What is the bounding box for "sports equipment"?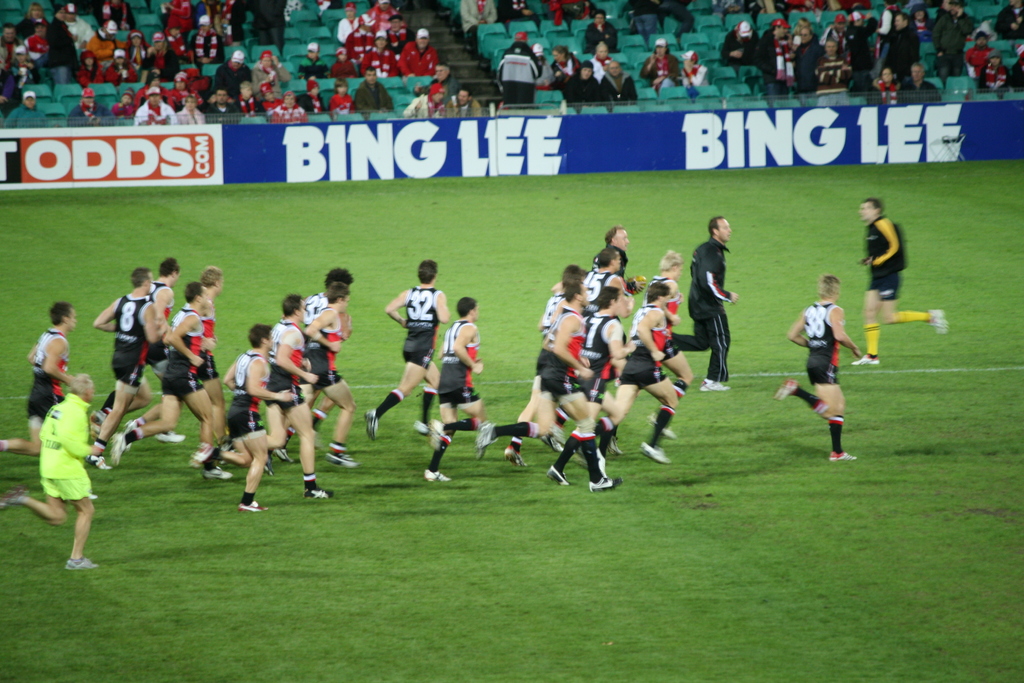
828:448:855:461.
